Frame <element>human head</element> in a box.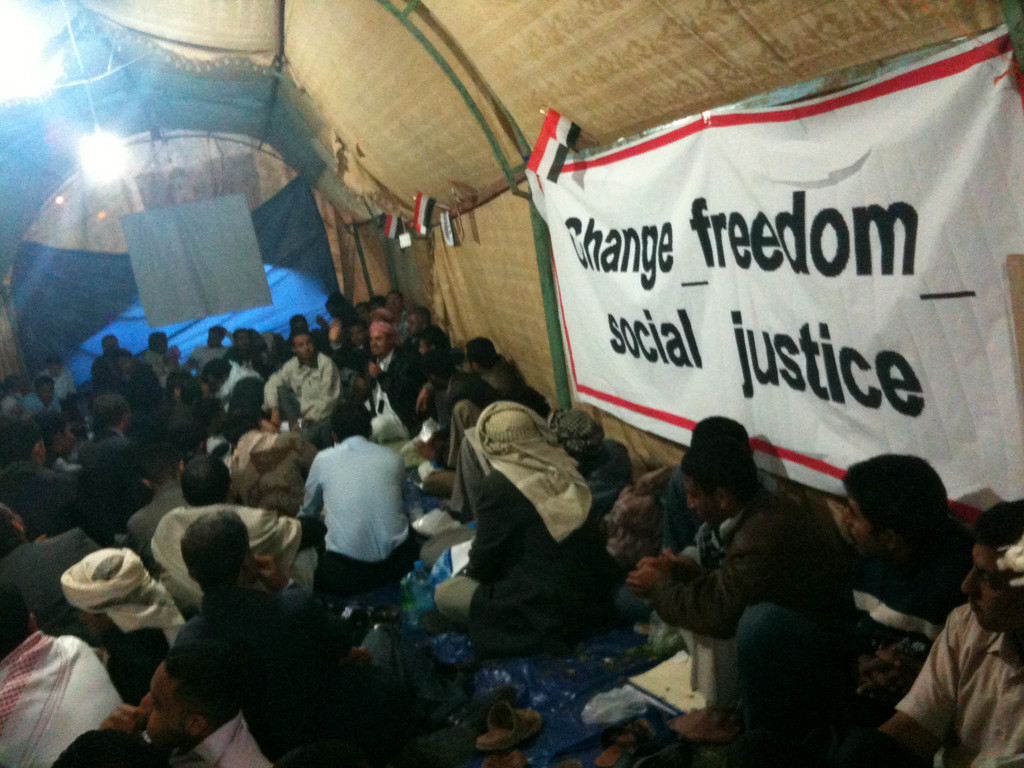
bbox(403, 304, 431, 342).
